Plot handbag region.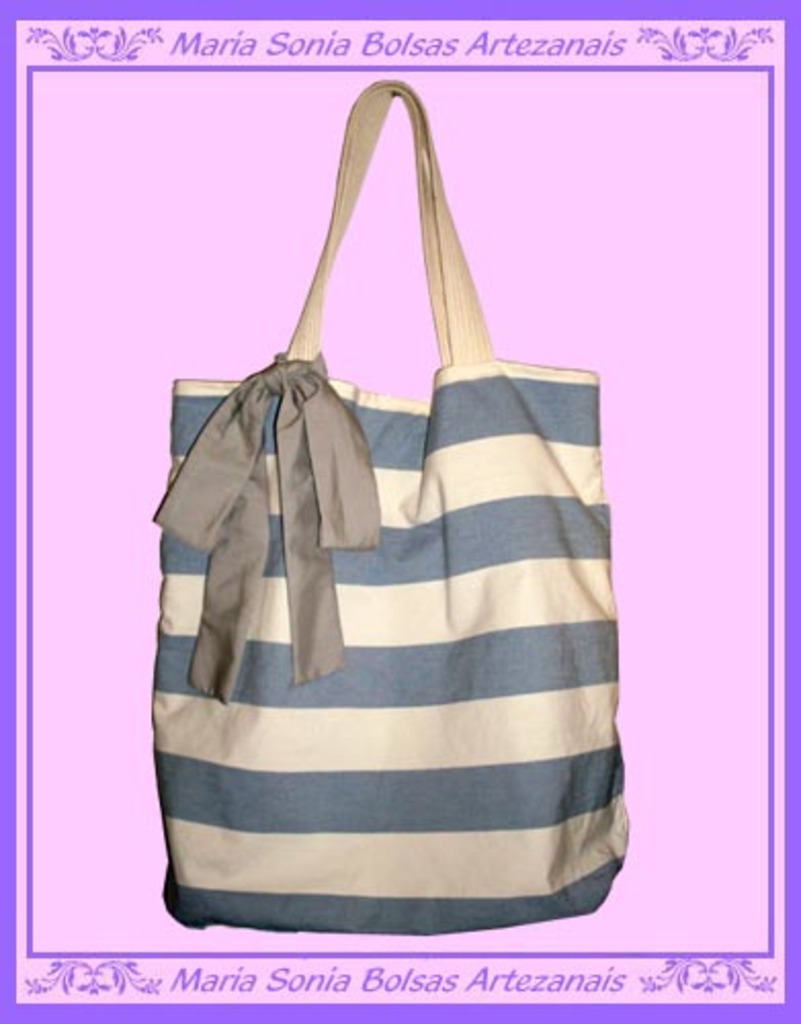
Plotted at 152:76:629:940.
